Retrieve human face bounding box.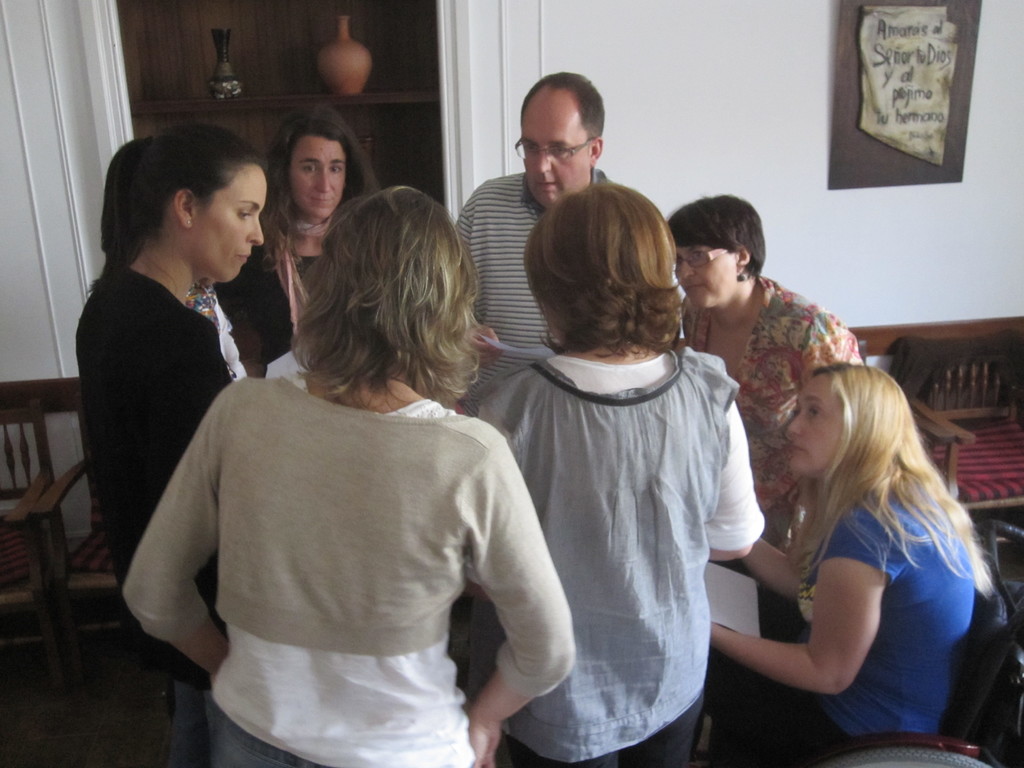
Bounding box: bbox=[784, 378, 844, 477].
